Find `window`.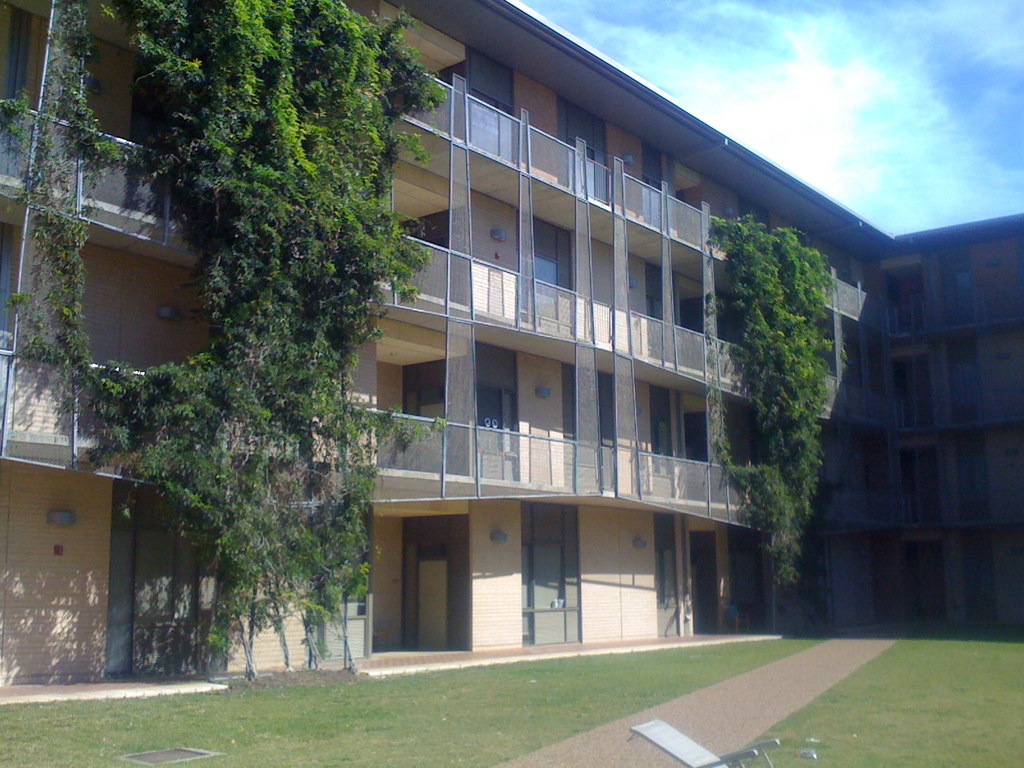
{"left": 650, "top": 419, "right": 676, "bottom": 481}.
